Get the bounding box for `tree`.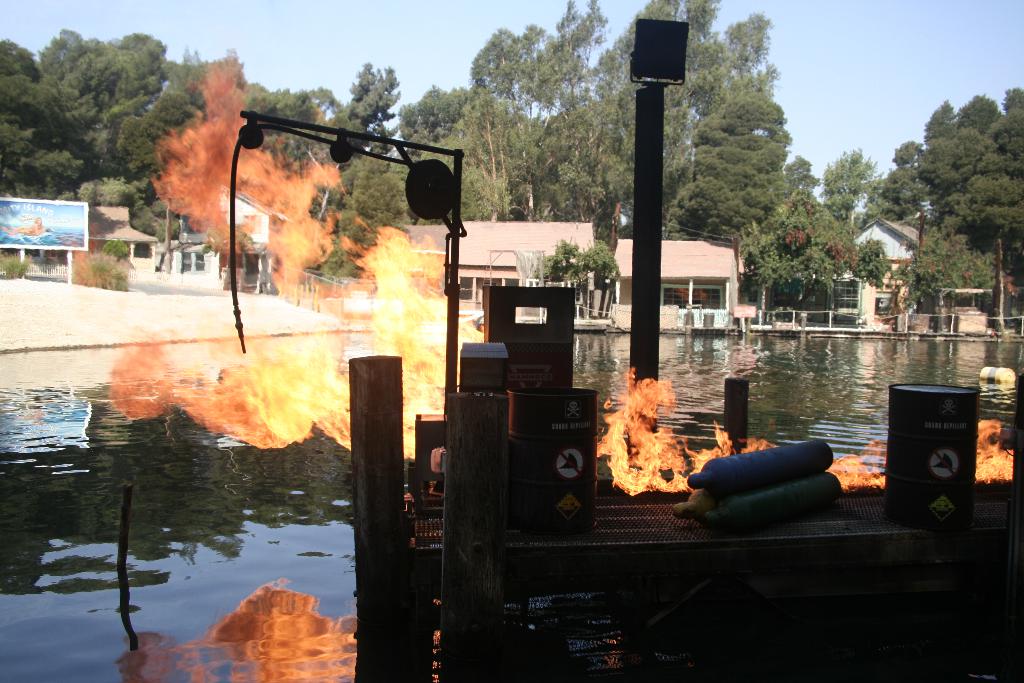
{"x1": 735, "y1": 189, "x2": 858, "y2": 315}.
